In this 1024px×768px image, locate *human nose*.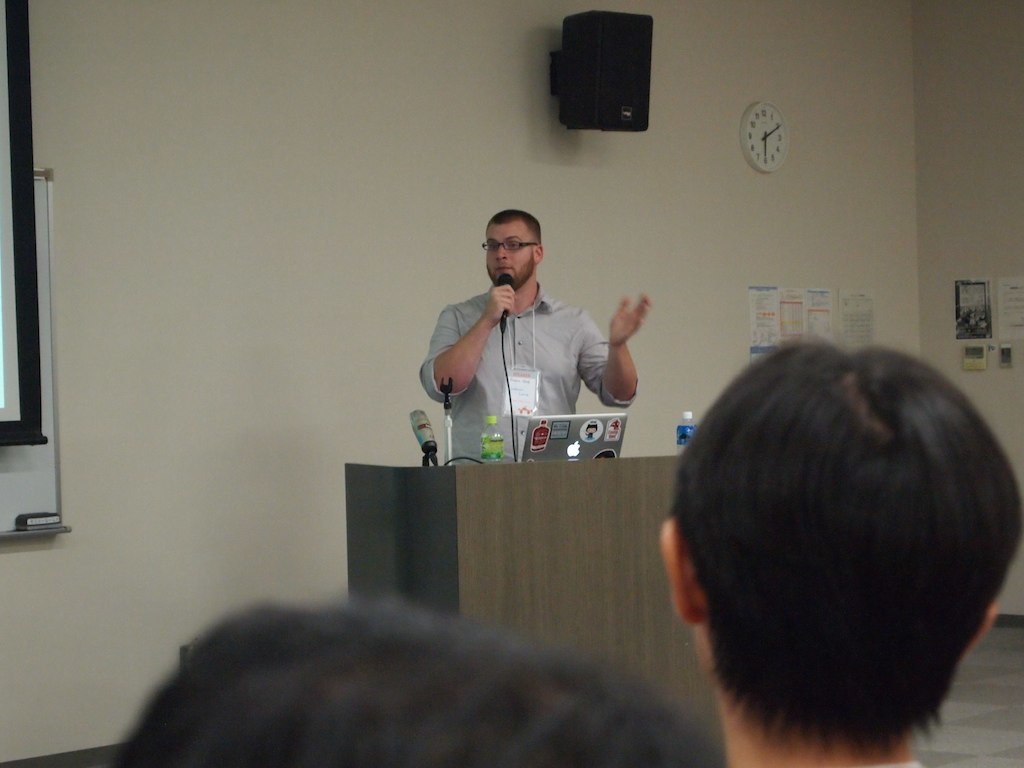
Bounding box: Rect(494, 245, 508, 261).
